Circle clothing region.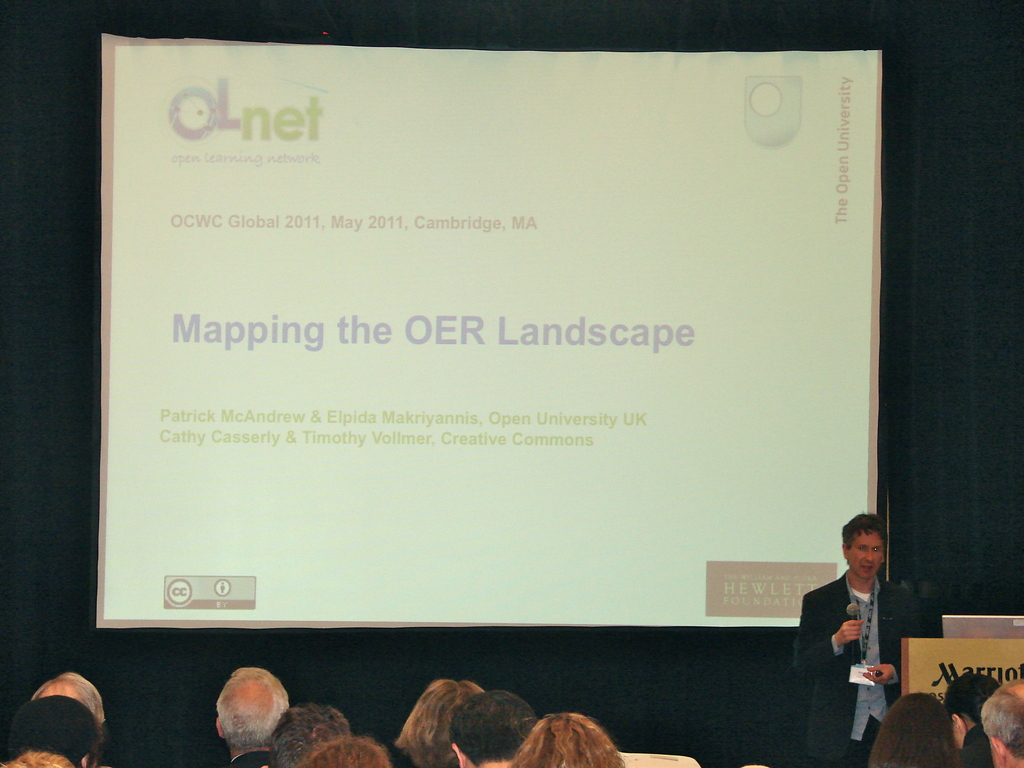
Region: {"left": 959, "top": 725, "right": 996, "bottom": 767}.
